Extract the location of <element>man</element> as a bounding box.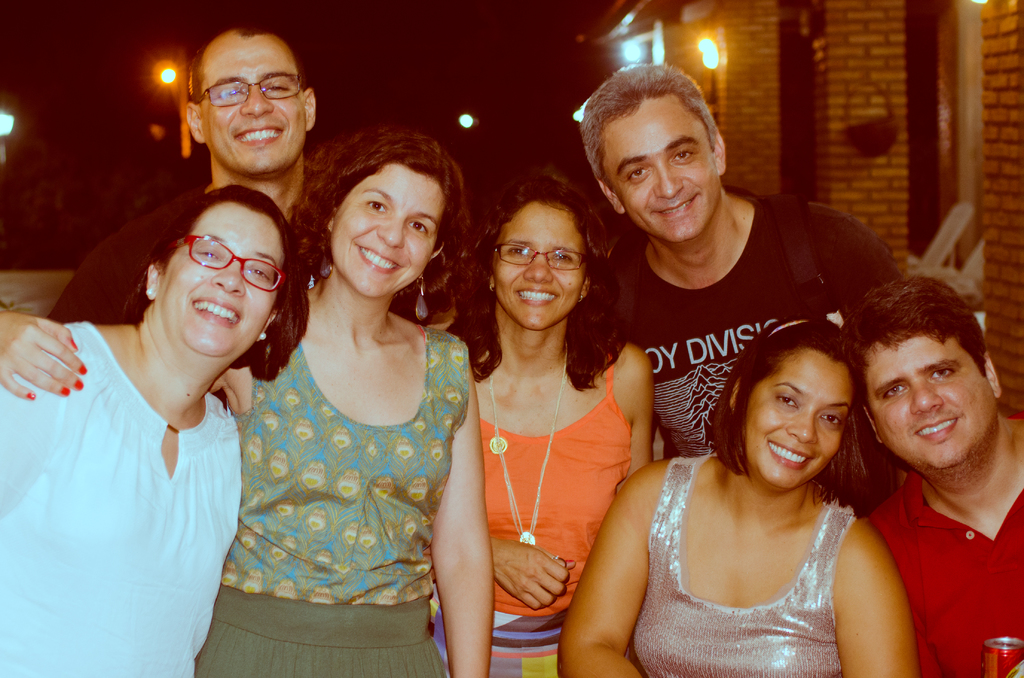
pyautogui.locateOnScreen(828, 275, 1023, 677).
